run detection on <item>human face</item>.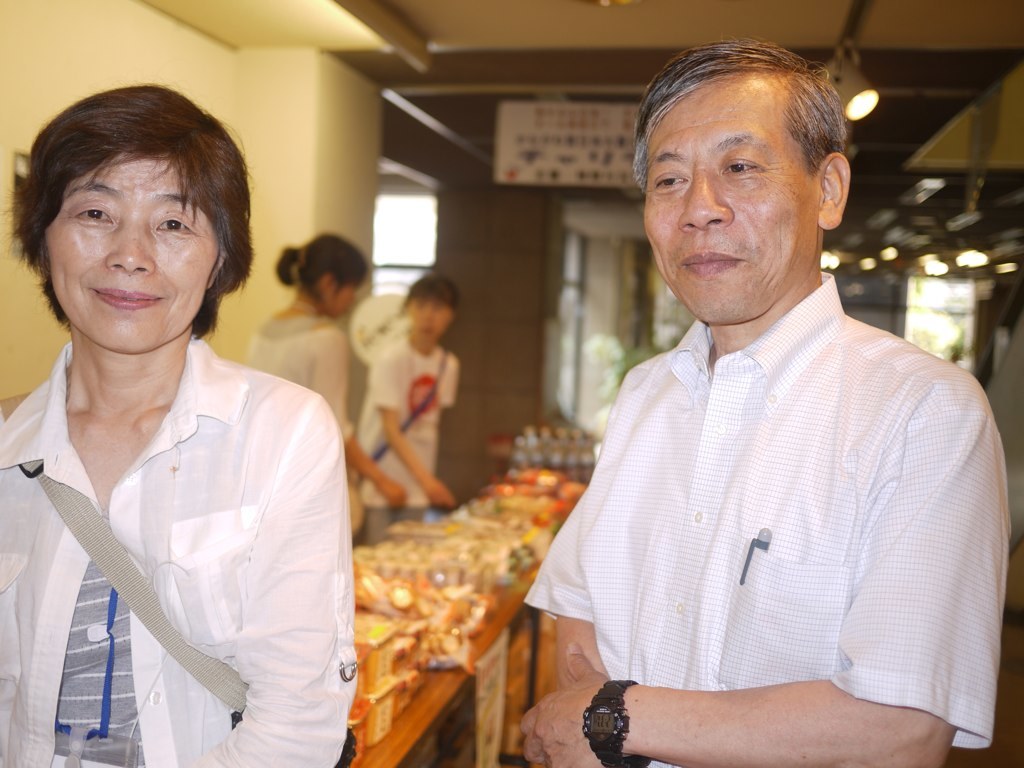
Result: x1=44, y1=159, x2=220, y2=353.
